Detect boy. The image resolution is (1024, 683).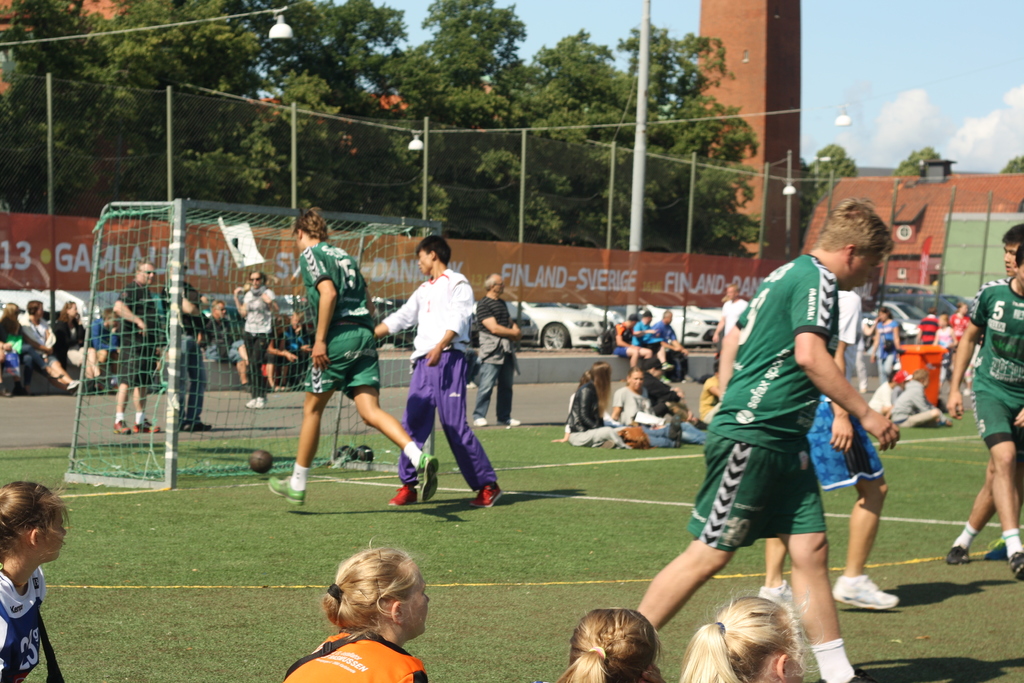
select_region(369, 233, 502, 509).
